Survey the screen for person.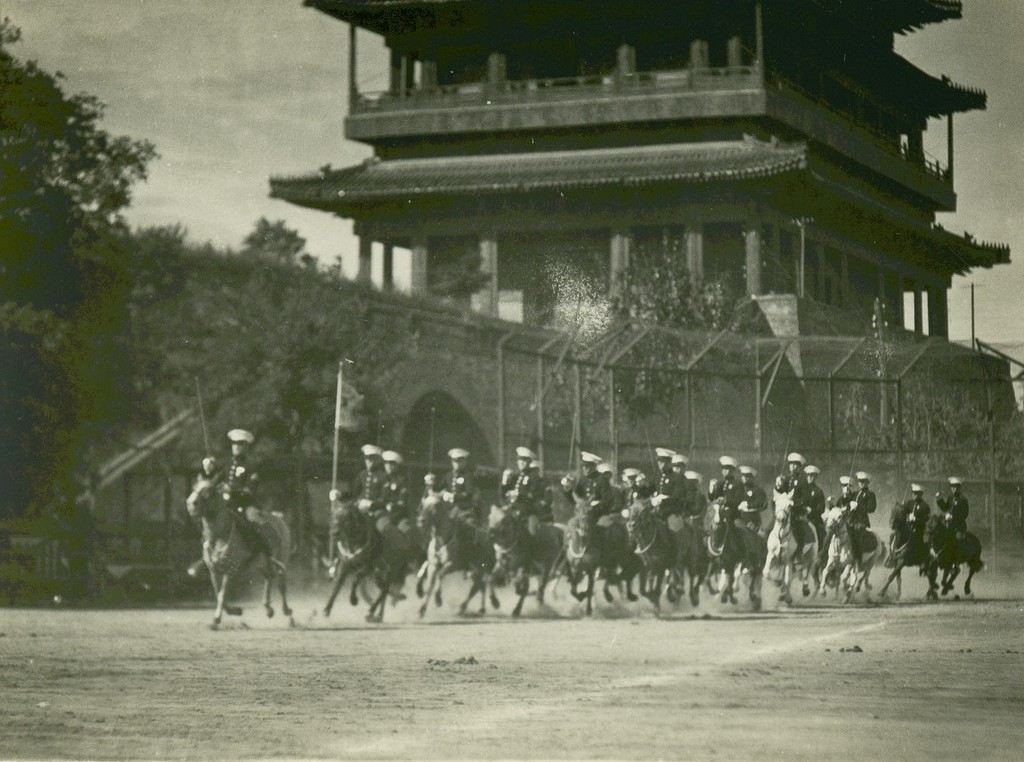
Survey found: x1=802, y1=464, x2=827, y2=547.
